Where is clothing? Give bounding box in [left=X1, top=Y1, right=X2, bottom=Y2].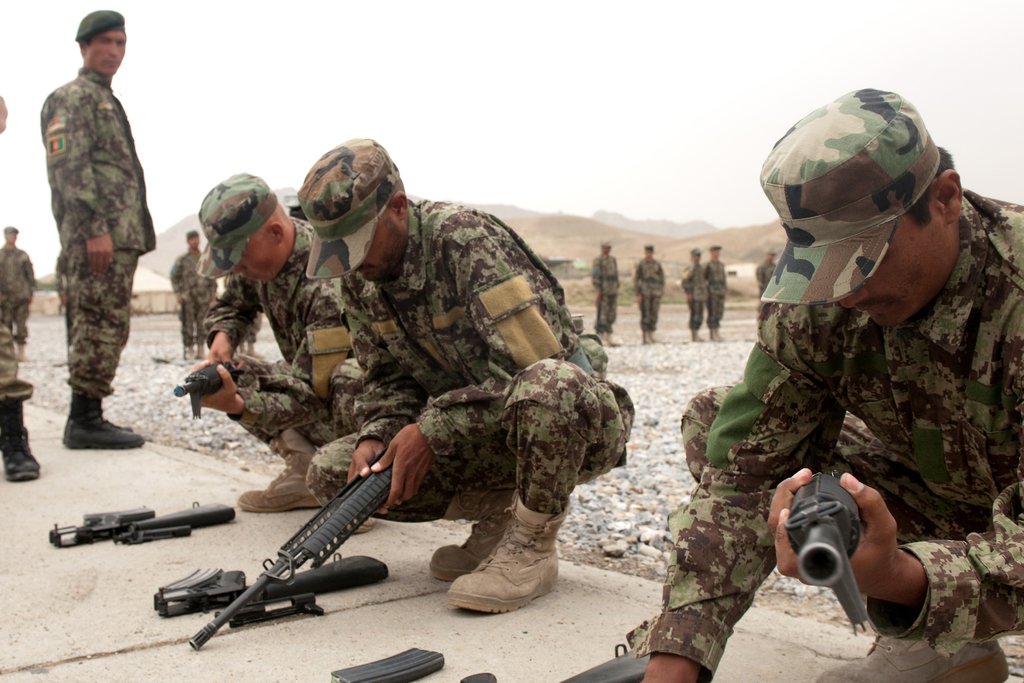
[left=759, top=261, right=774, bottom=303].
